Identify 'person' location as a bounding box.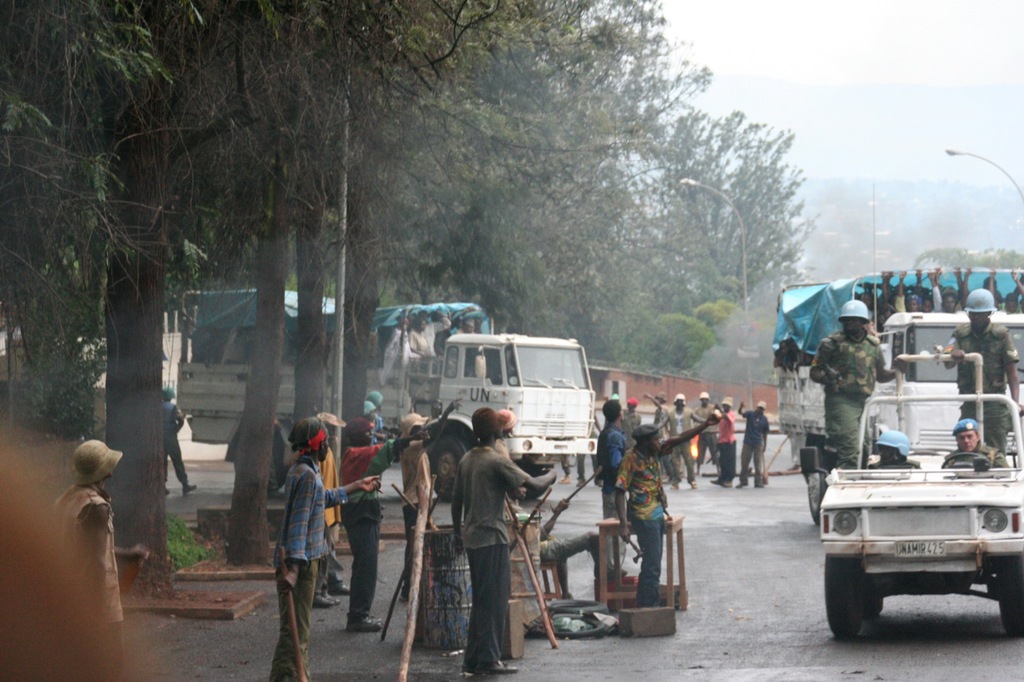
49,473,124,664.
